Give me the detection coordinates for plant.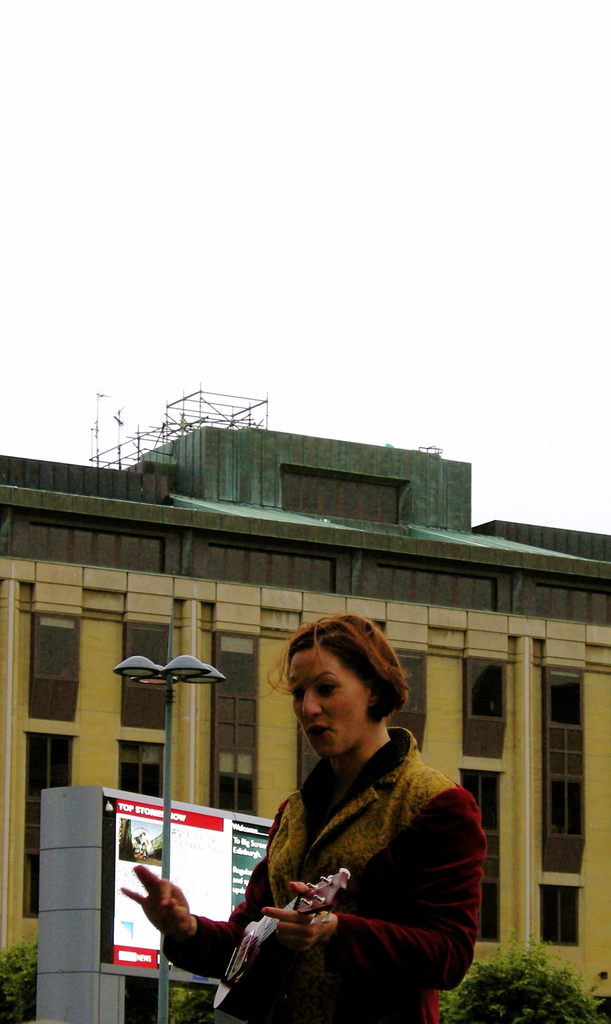
Rect(0, 922, 74, 1023).
